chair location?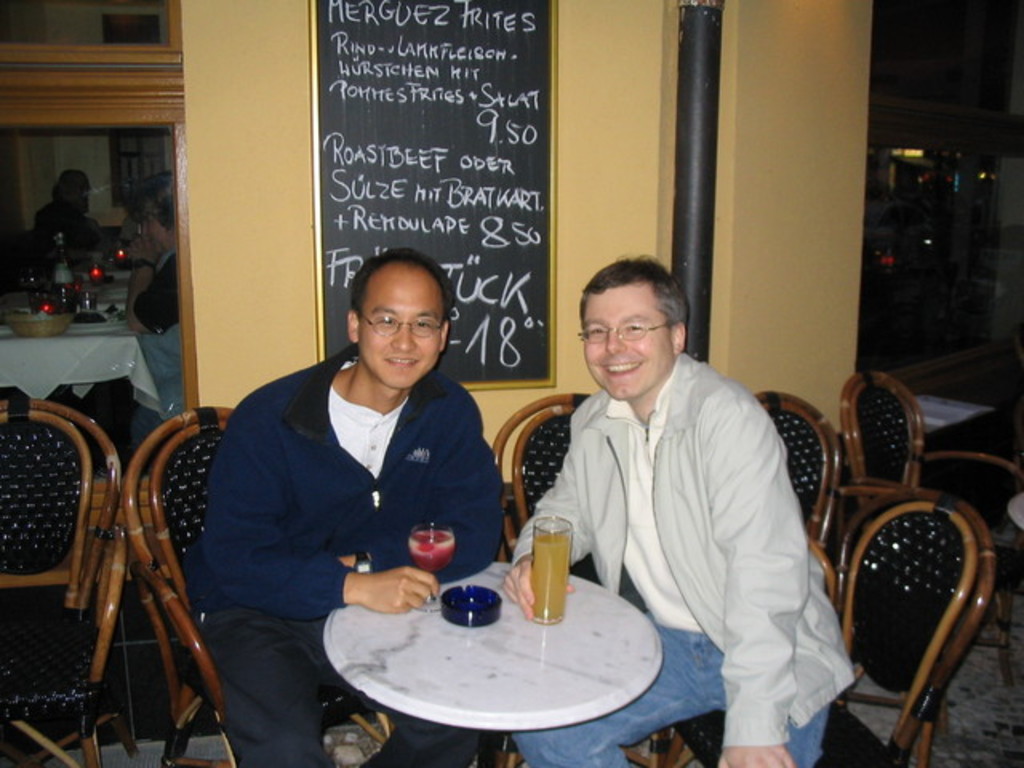
Rect(120, 398, 403, 766)
